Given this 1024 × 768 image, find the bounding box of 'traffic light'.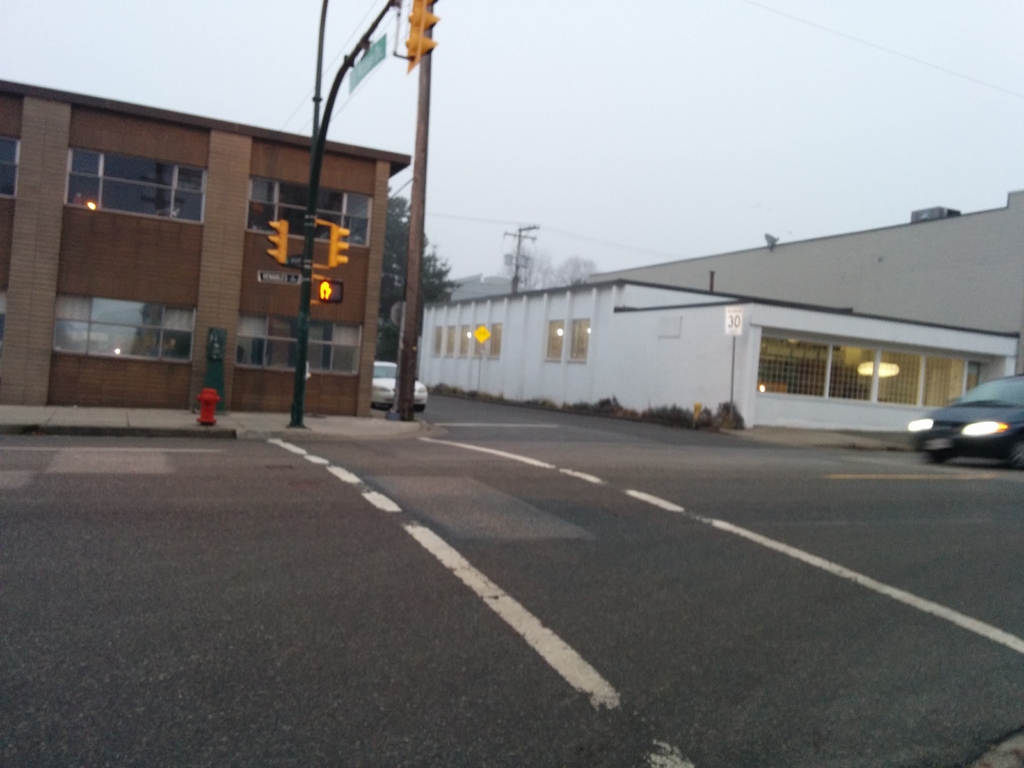
bbox=(408, 0, 436, 76).
